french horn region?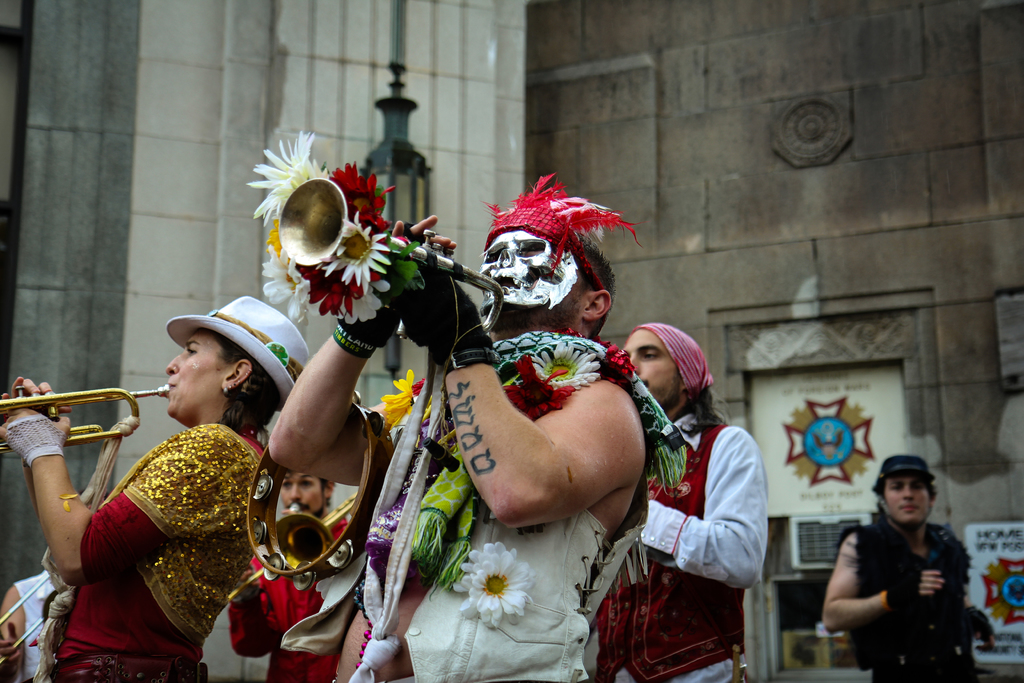
l=0, t=378, r=174, b=457
